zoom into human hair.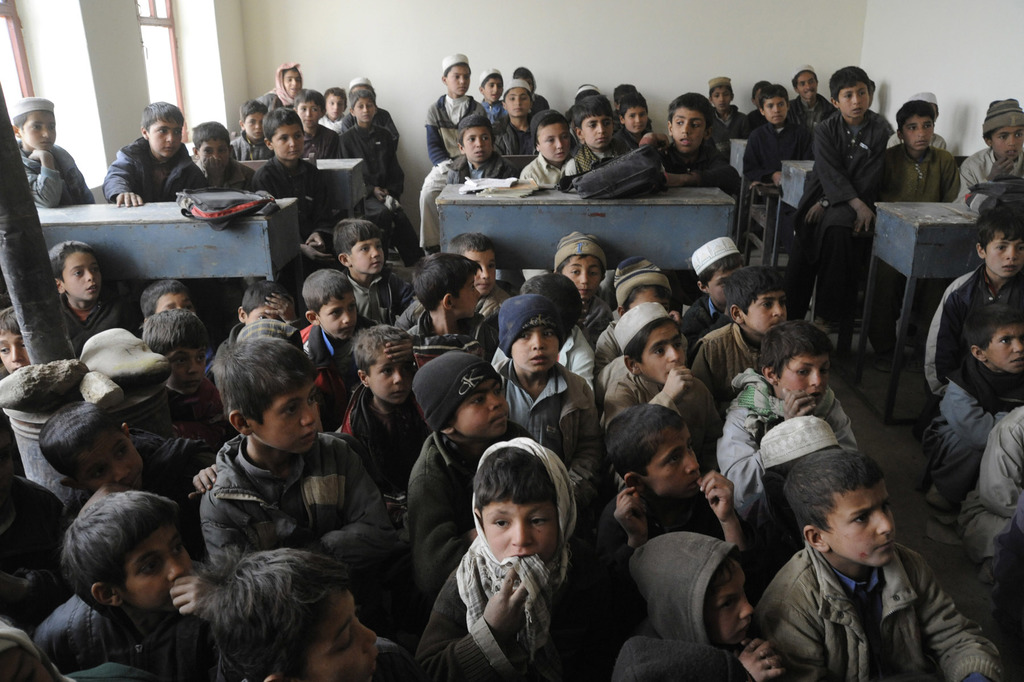
Zoom target: (299, 268, 362, 340).
